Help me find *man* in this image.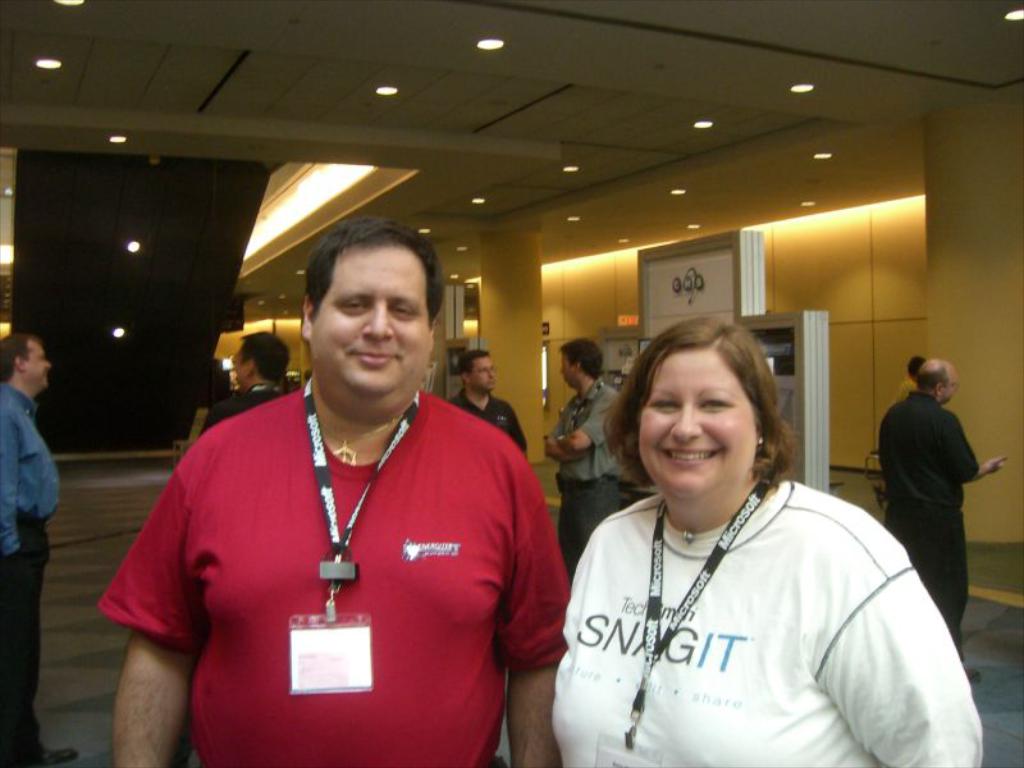
Found it: bbox(110, 242, 571, 755).
